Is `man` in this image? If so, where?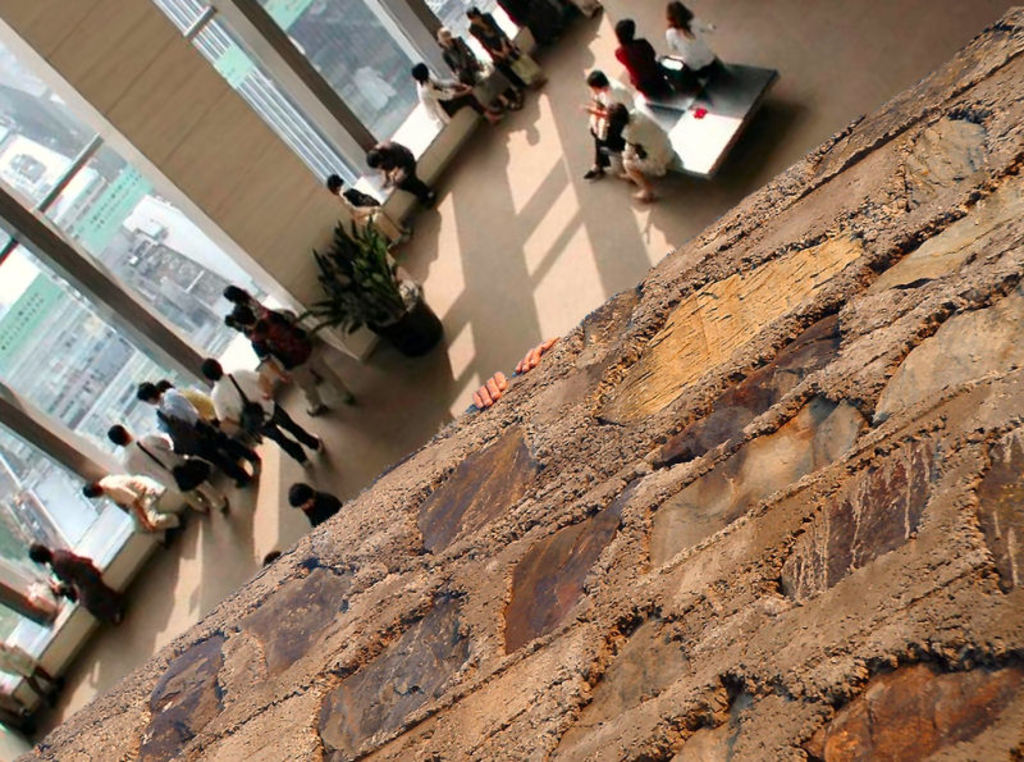
Yes, at 201,357,326,464.
